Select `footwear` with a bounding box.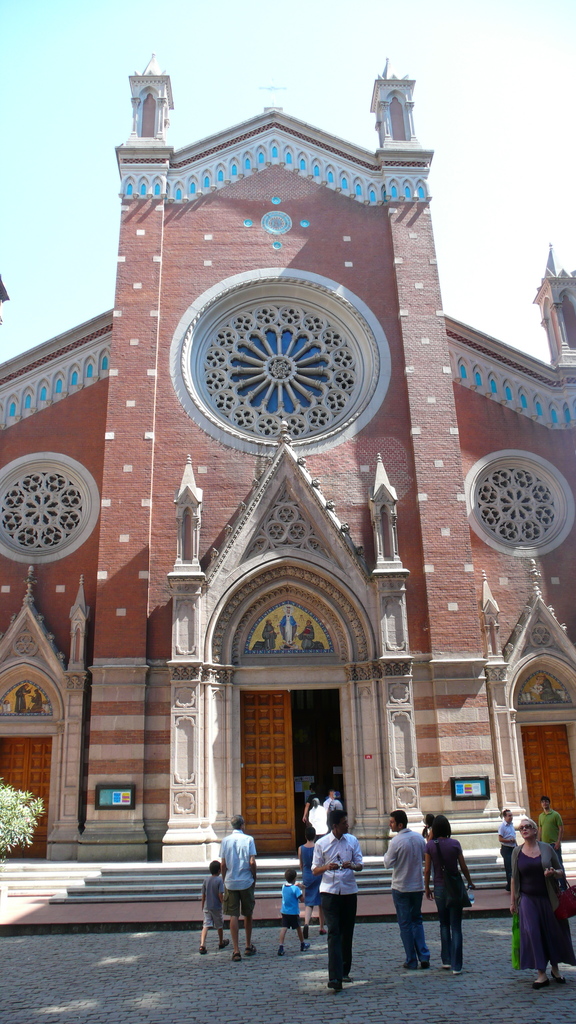
bbox=[321, 932, 326, 934].
